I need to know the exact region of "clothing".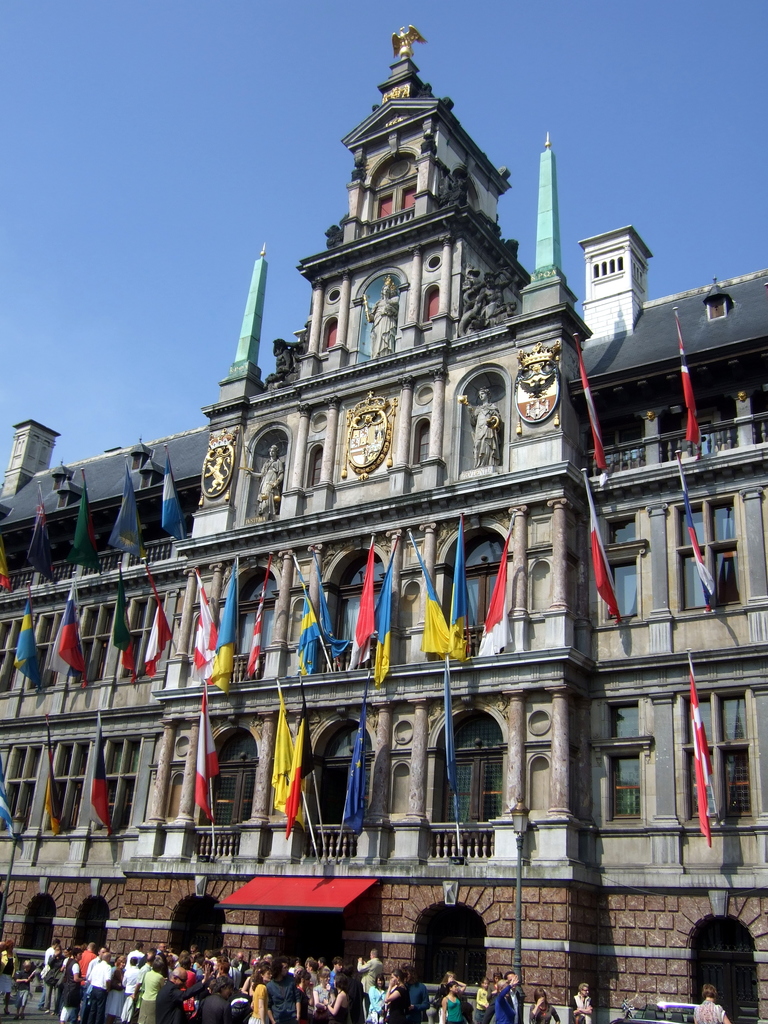
Region: 143,970,162,1002.
